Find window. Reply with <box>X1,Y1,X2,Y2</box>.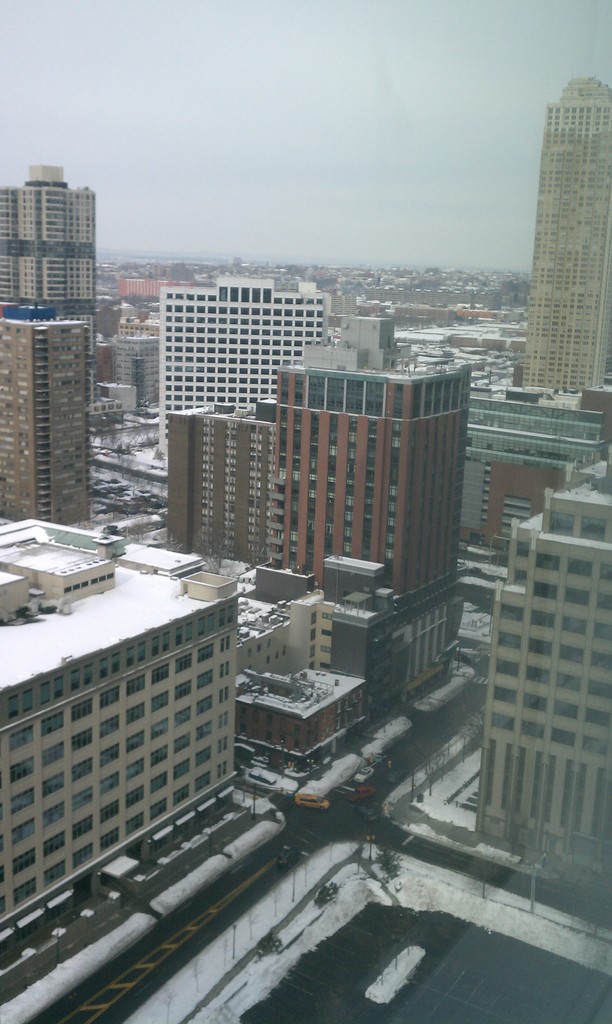
<box>579,517,609,543</box>.
